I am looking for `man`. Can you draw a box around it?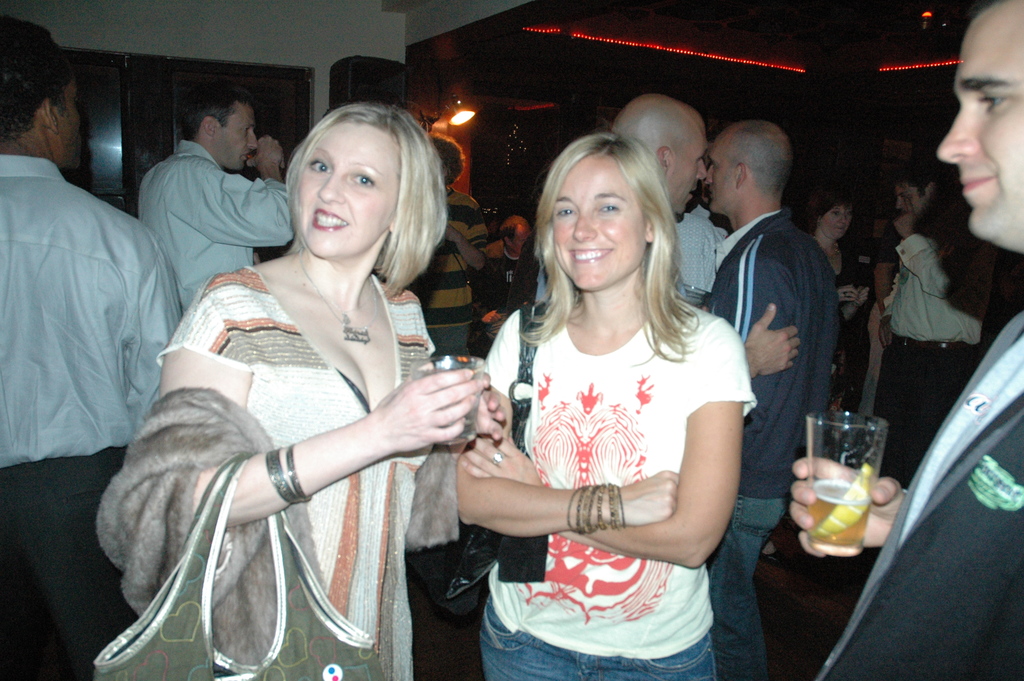
Sure, the bounding box is left=134, top=80, right=294, bottom=316.
